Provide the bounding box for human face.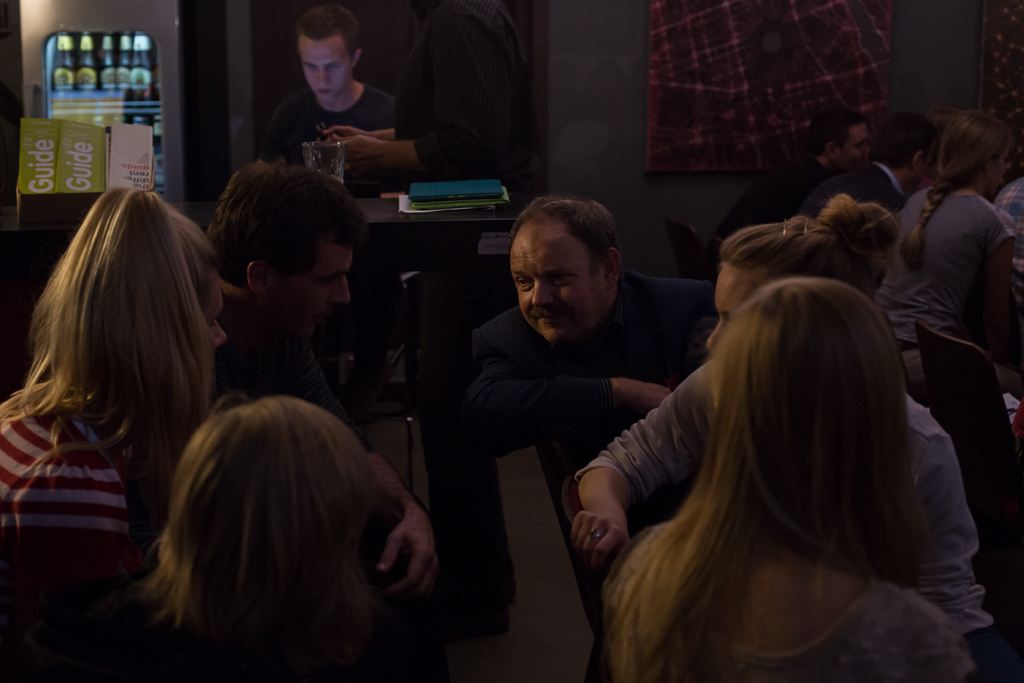
left=704, top=264, right=765, bottom=357.
